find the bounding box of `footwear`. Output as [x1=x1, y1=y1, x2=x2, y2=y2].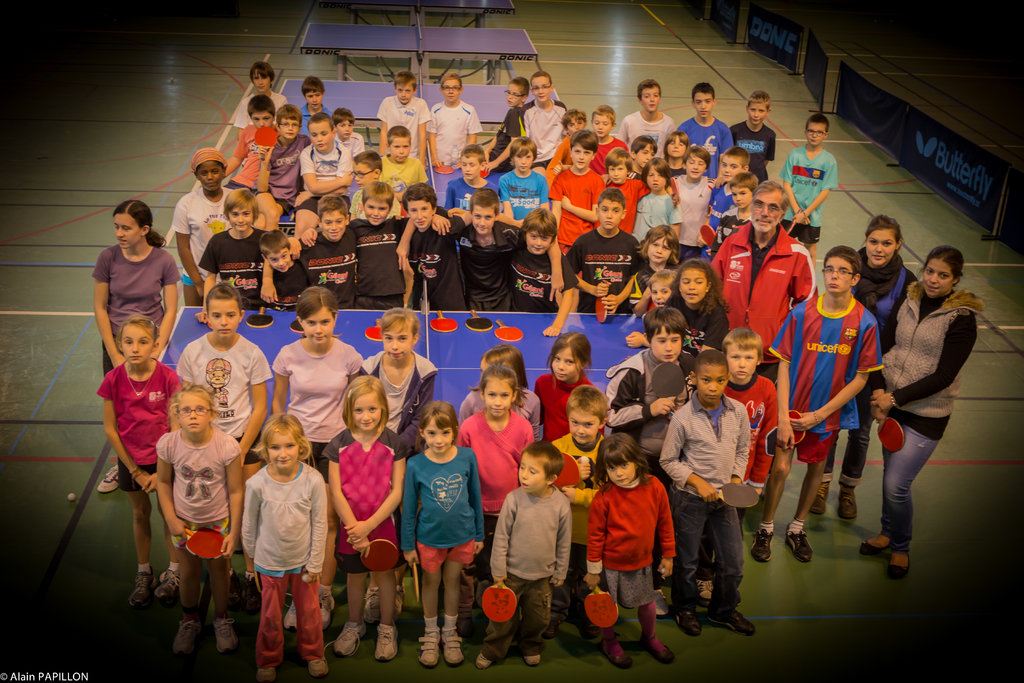
[x1=476, y1=579, x2=493, y2=611].
